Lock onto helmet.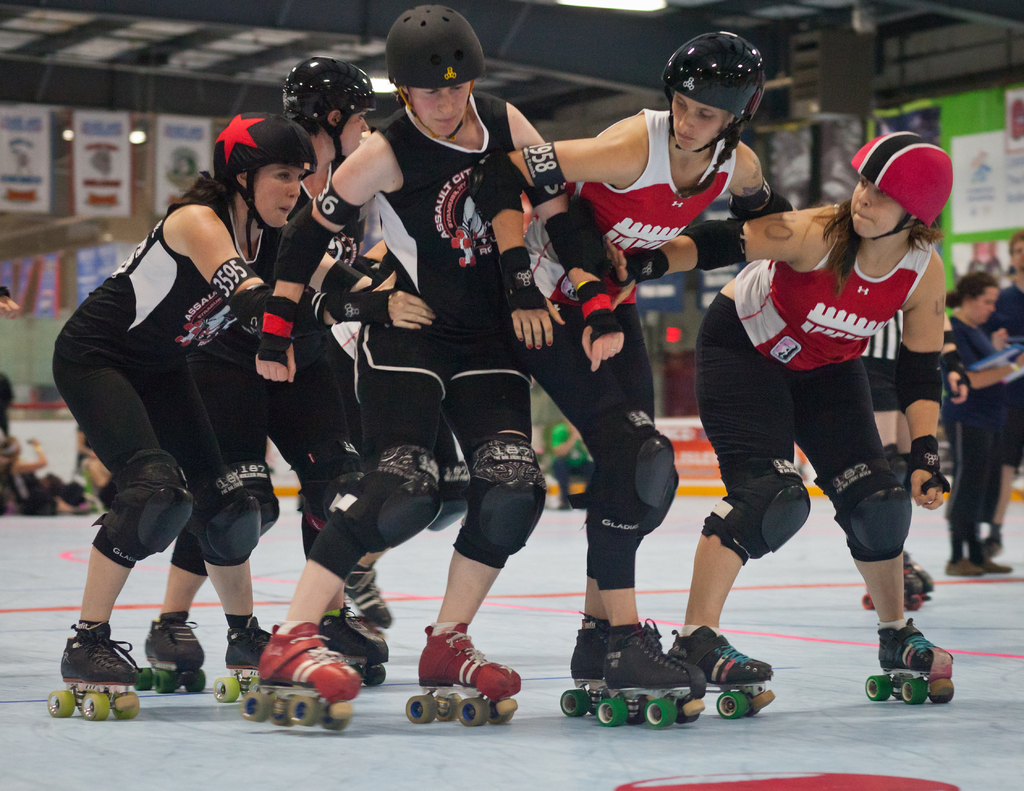
Locked: [385, 4, 488, 144].
